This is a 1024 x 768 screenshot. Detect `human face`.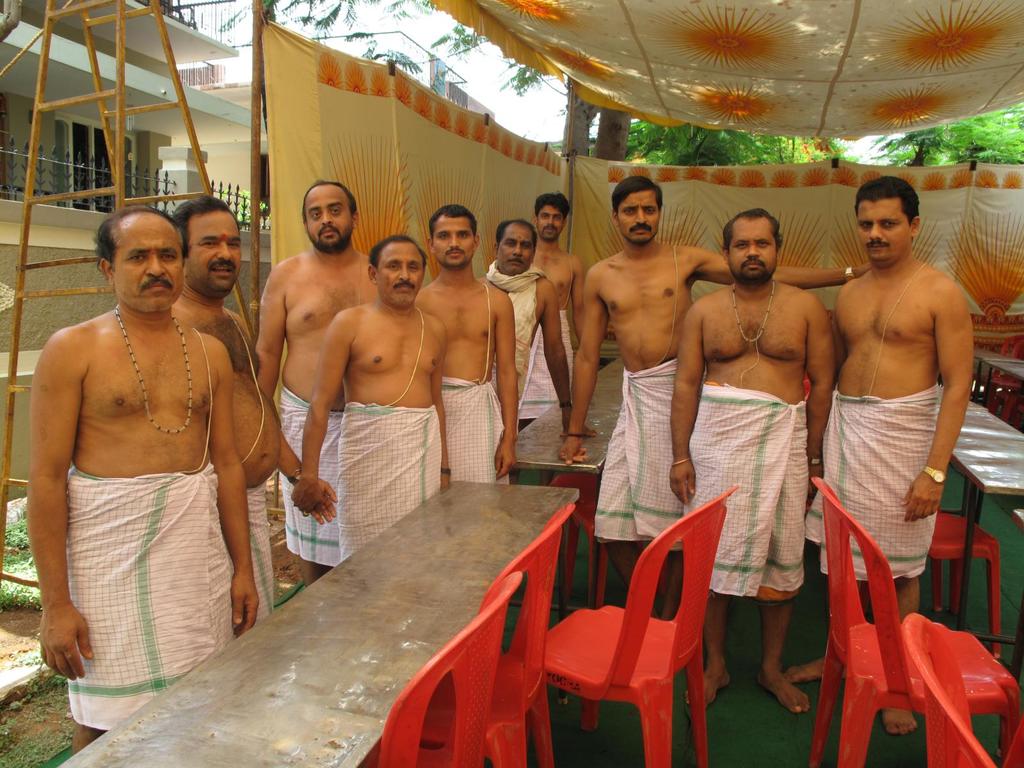
[433,220,475,263].
